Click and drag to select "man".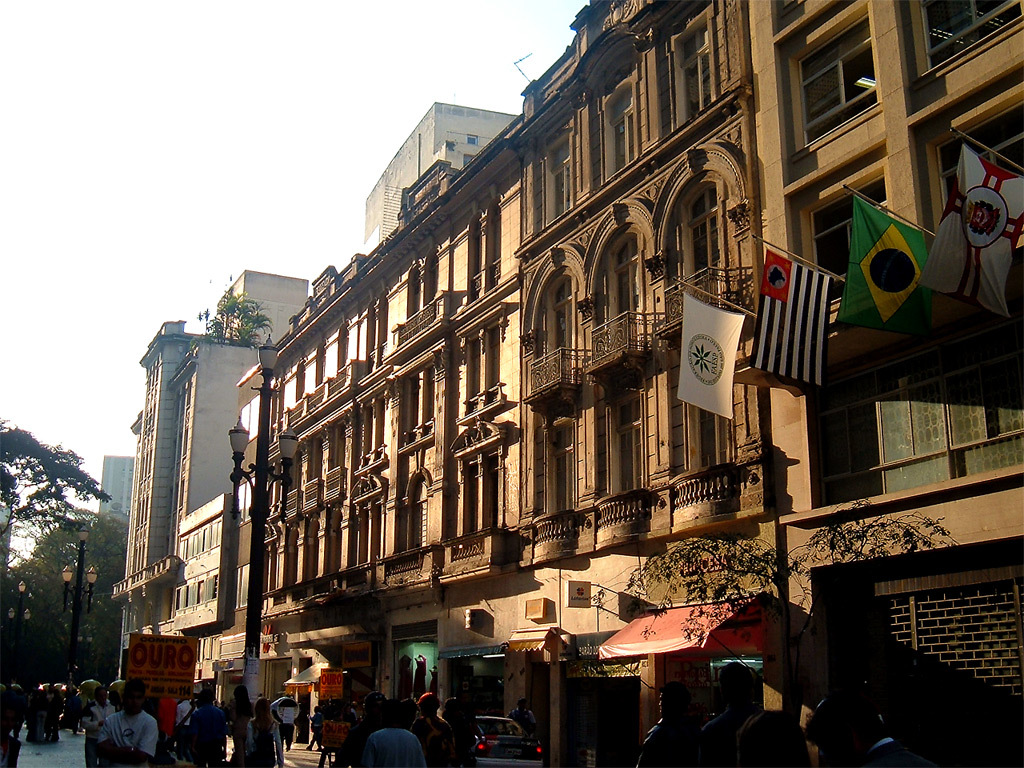
Selection: x1=299, y1=707, x2=328, y2=758.
